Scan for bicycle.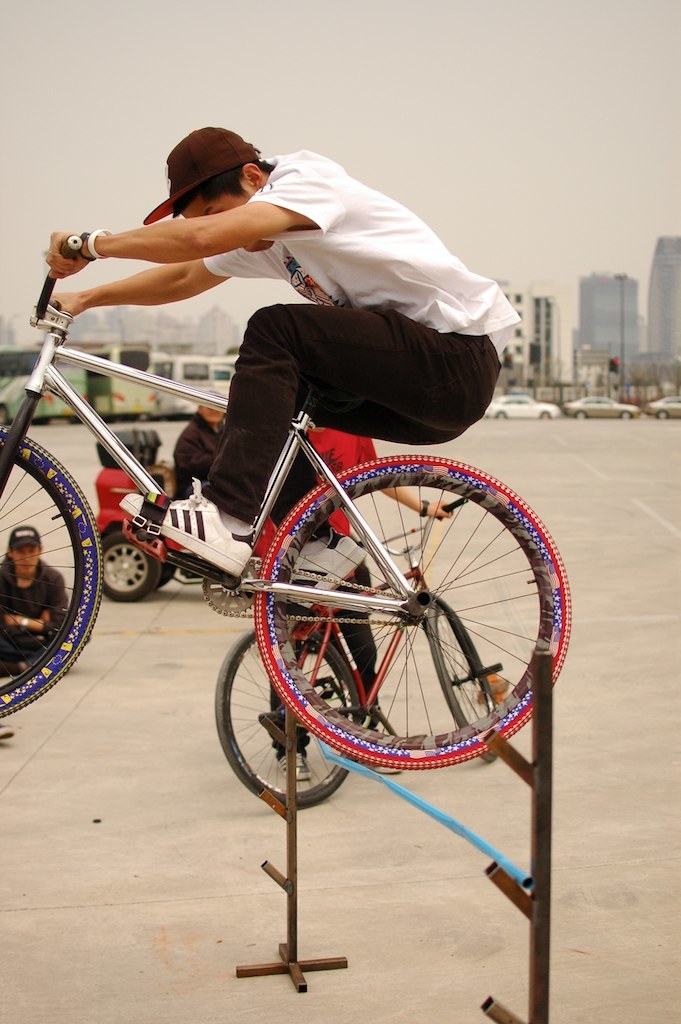
Scan result: bbox(0, 234, 562, 775).
